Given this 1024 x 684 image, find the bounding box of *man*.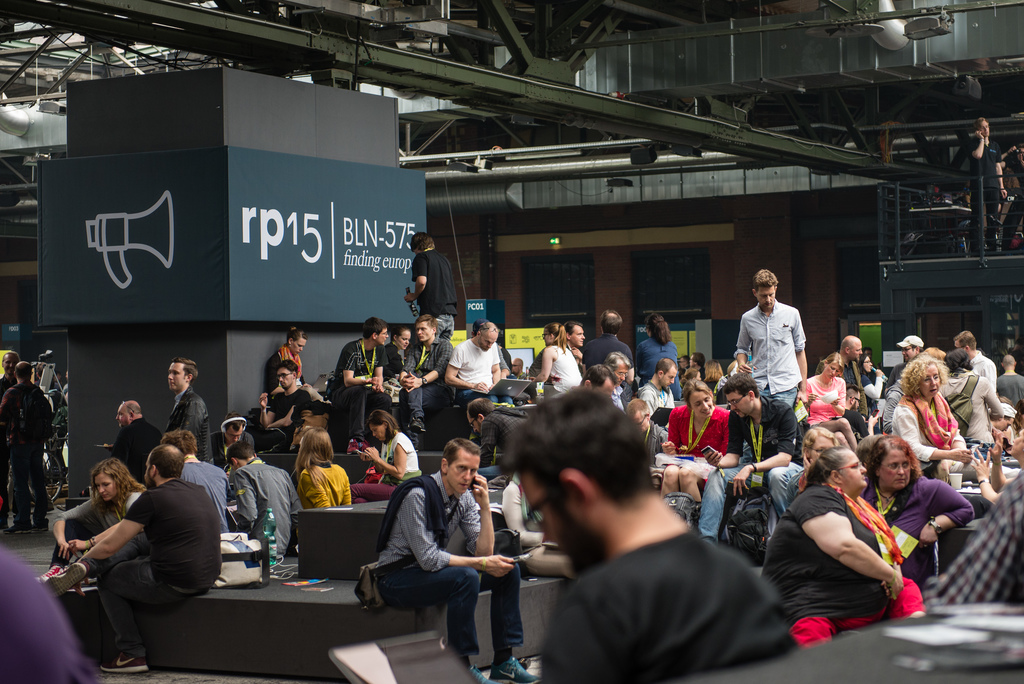
locate(689, 368, 813, 565).
